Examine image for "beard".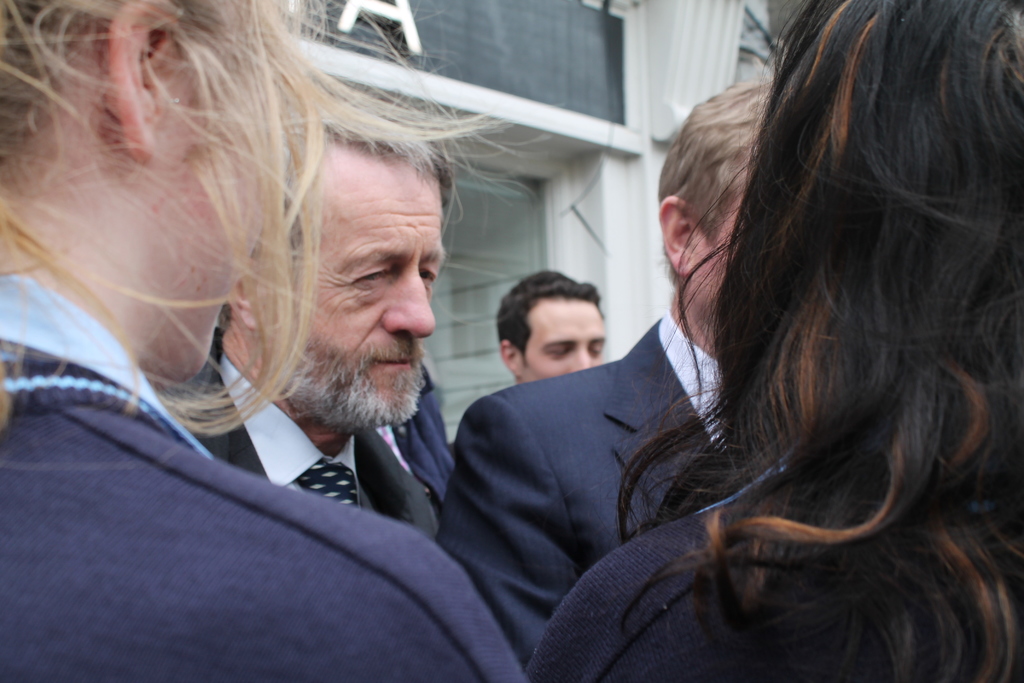
Examination result: l=289, t=244, r=446, b=457.
